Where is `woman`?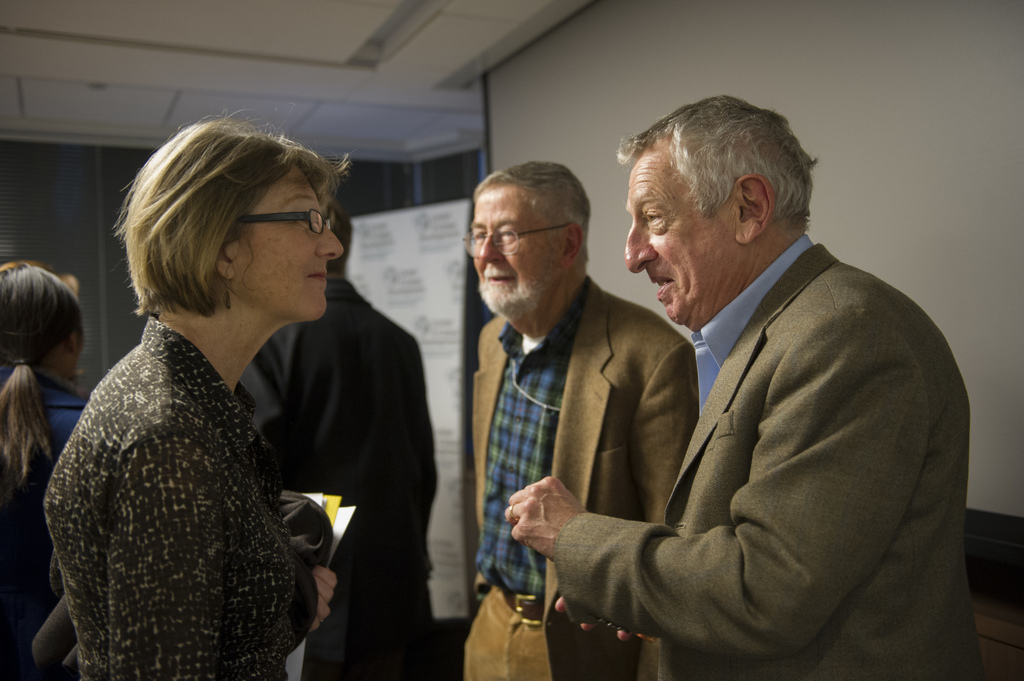
0,262,92,680.
